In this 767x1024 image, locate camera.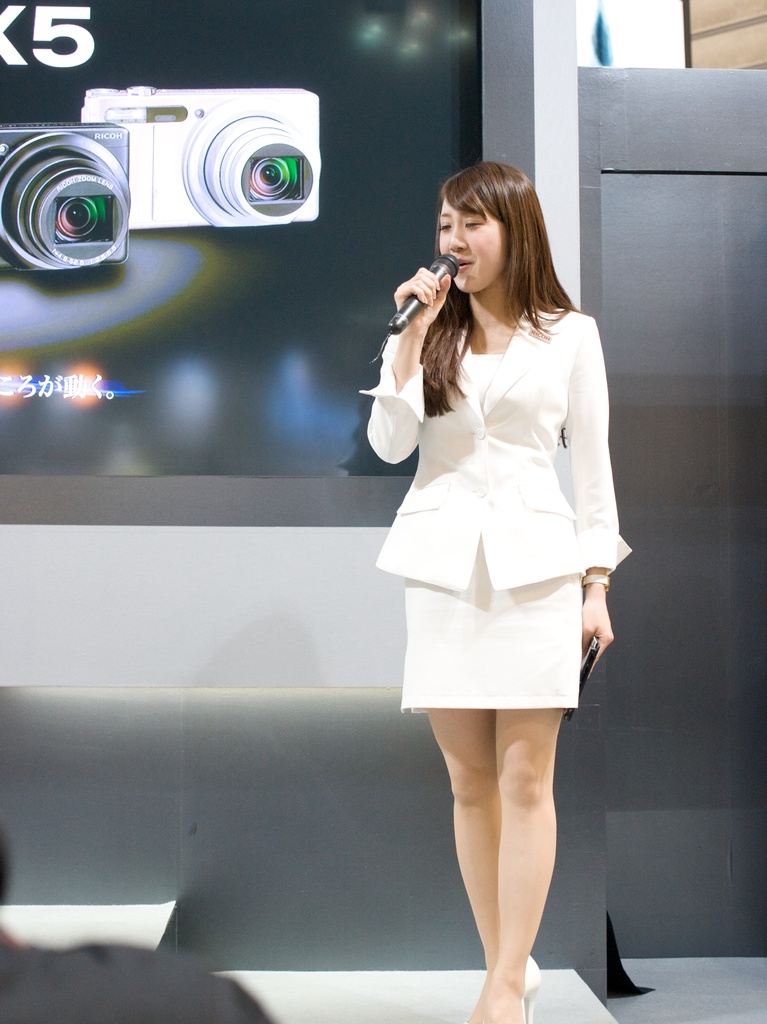
Bounding box: [80, 90, 325, 241].
